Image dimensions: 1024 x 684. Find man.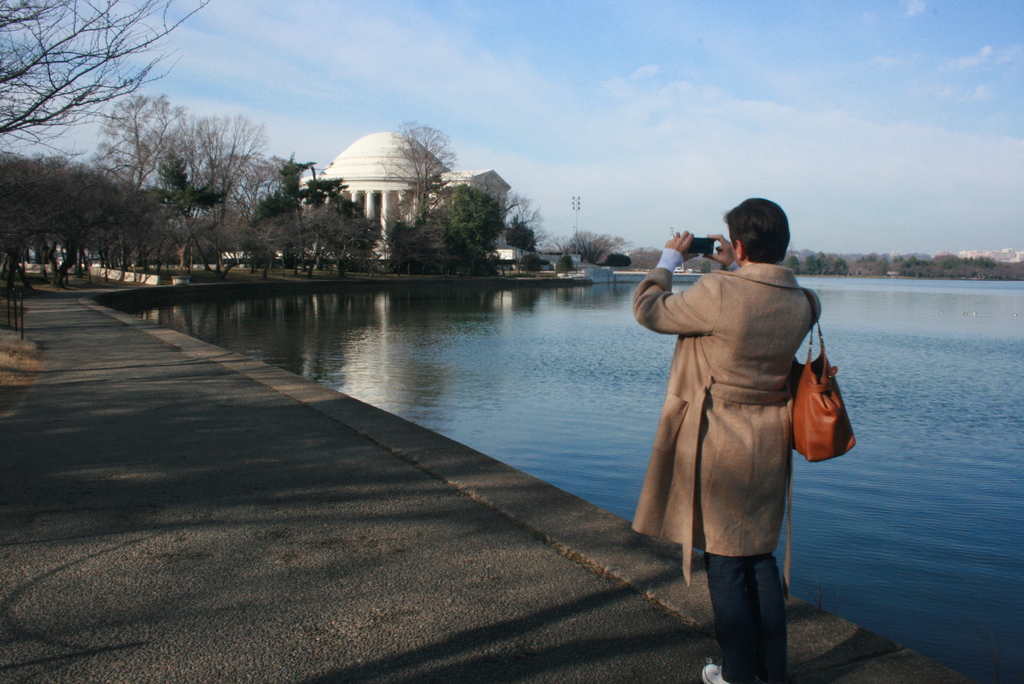
<box>636,201,846,683</box>.
